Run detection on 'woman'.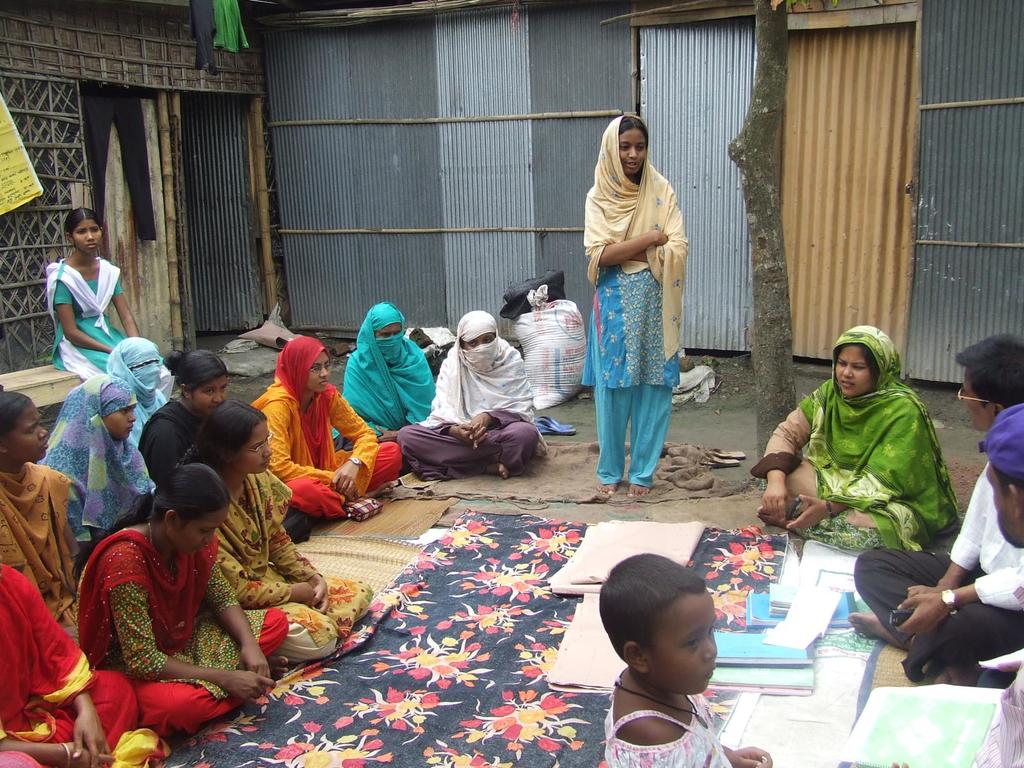
Result: (246, 332, 413, 519).
